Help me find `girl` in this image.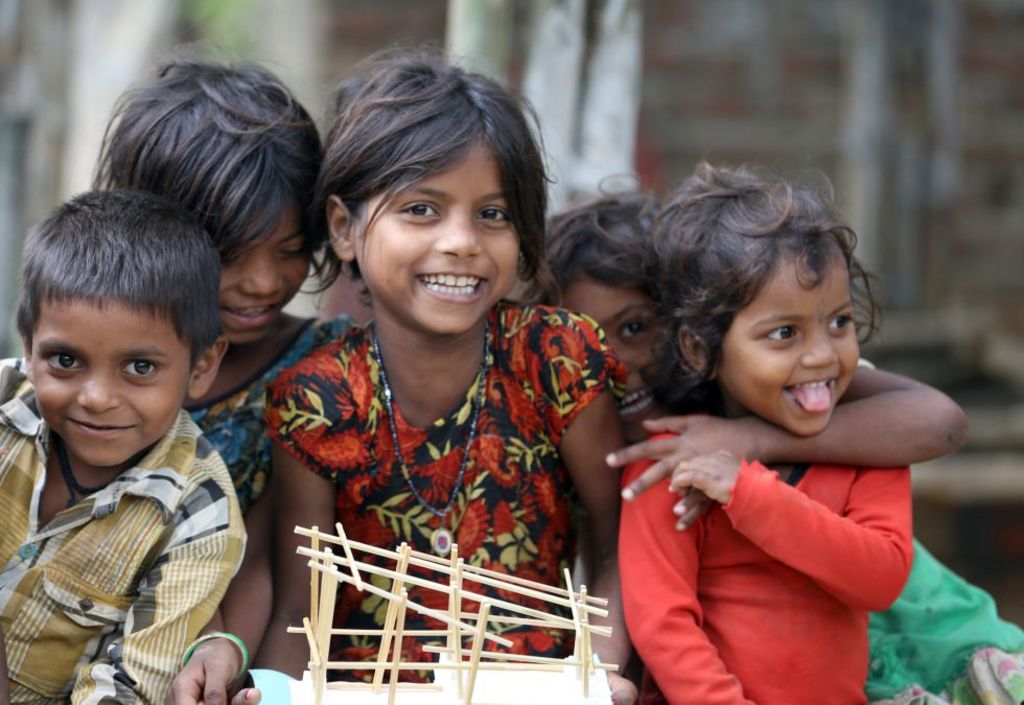
Found it: BBox(619, 164, 911, 700).
